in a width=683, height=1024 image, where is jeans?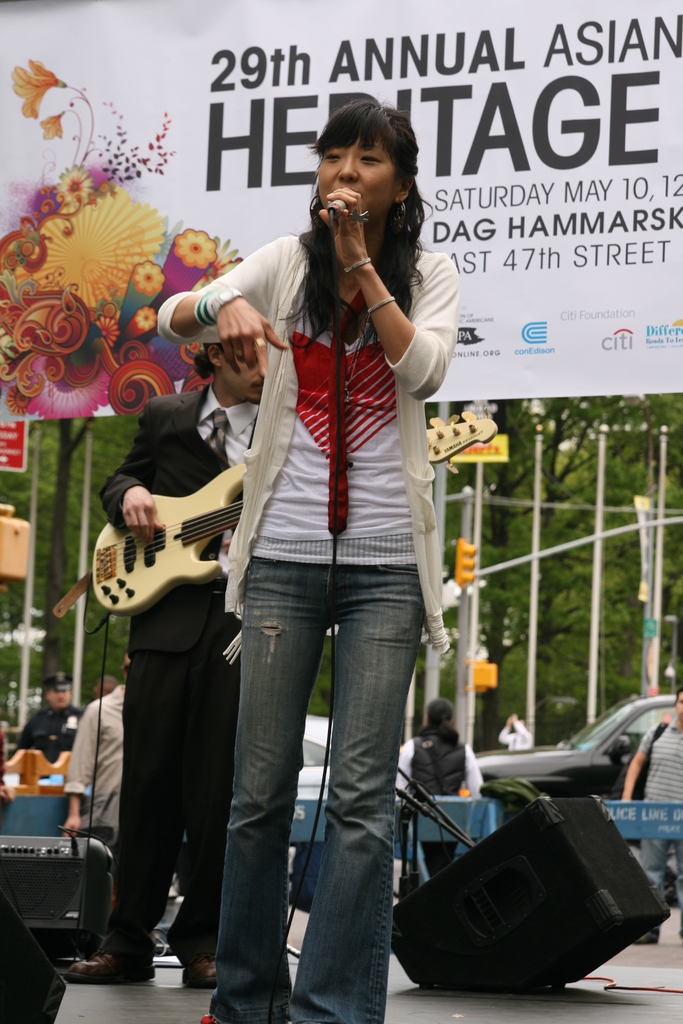
BBox(188, 536, 439, 1019).
